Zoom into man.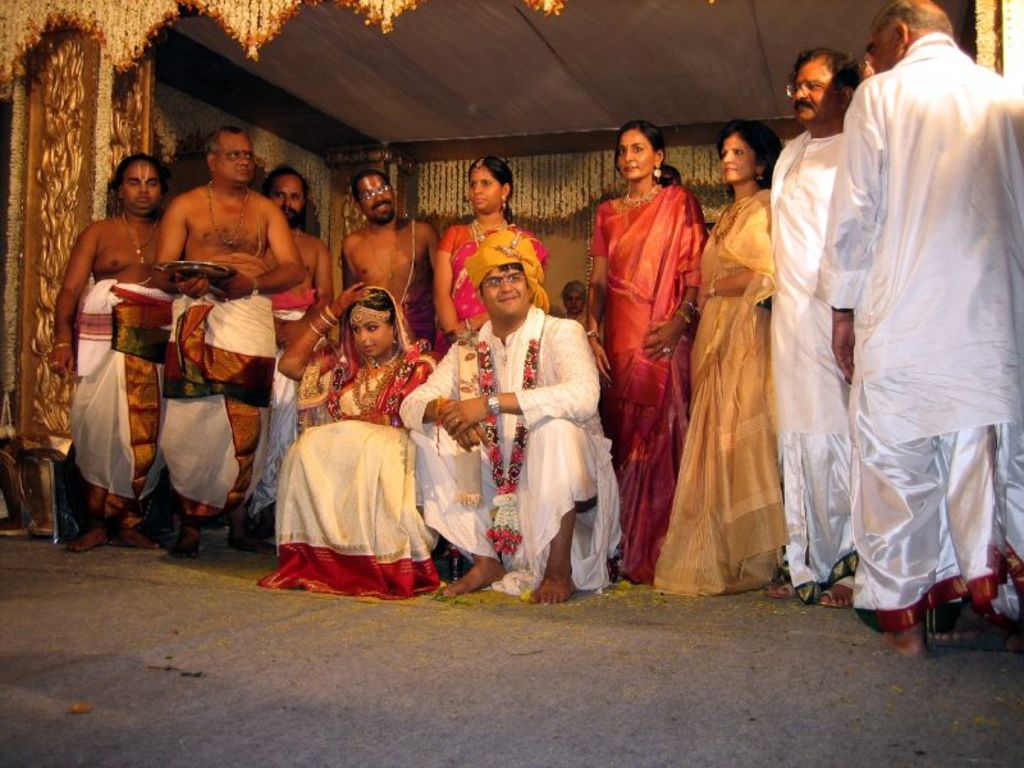
Zoom target: <bbox>46, 150, 172, 552</bbox>.
